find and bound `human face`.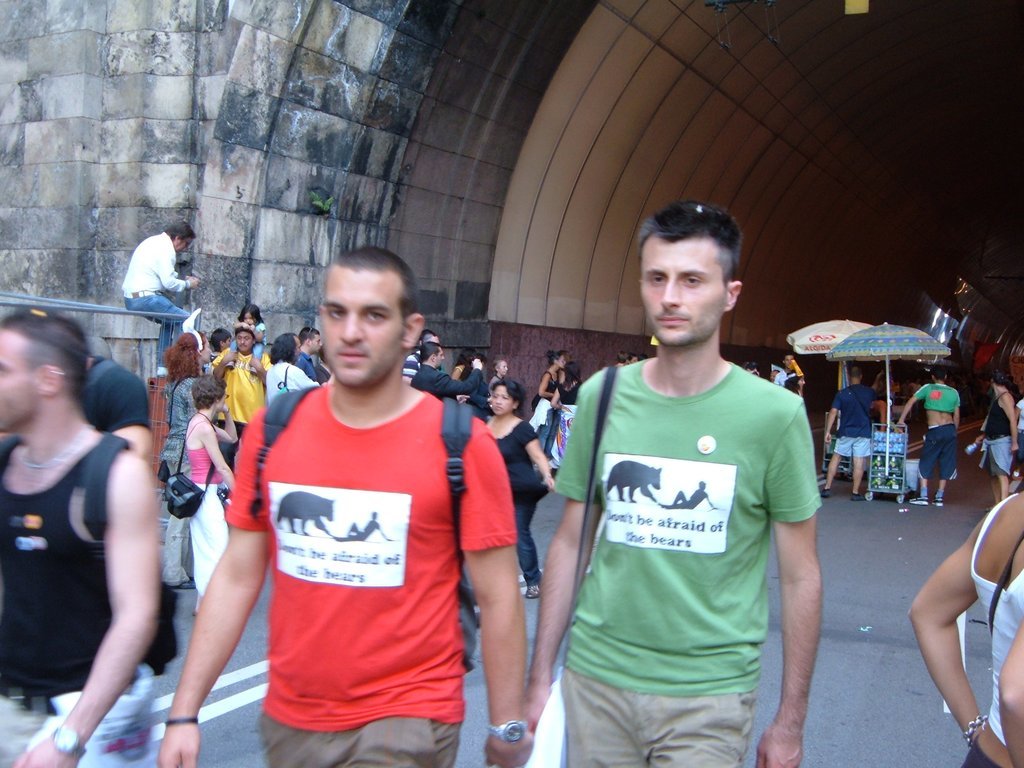
Bound: region(636, 235, 726, 351).
